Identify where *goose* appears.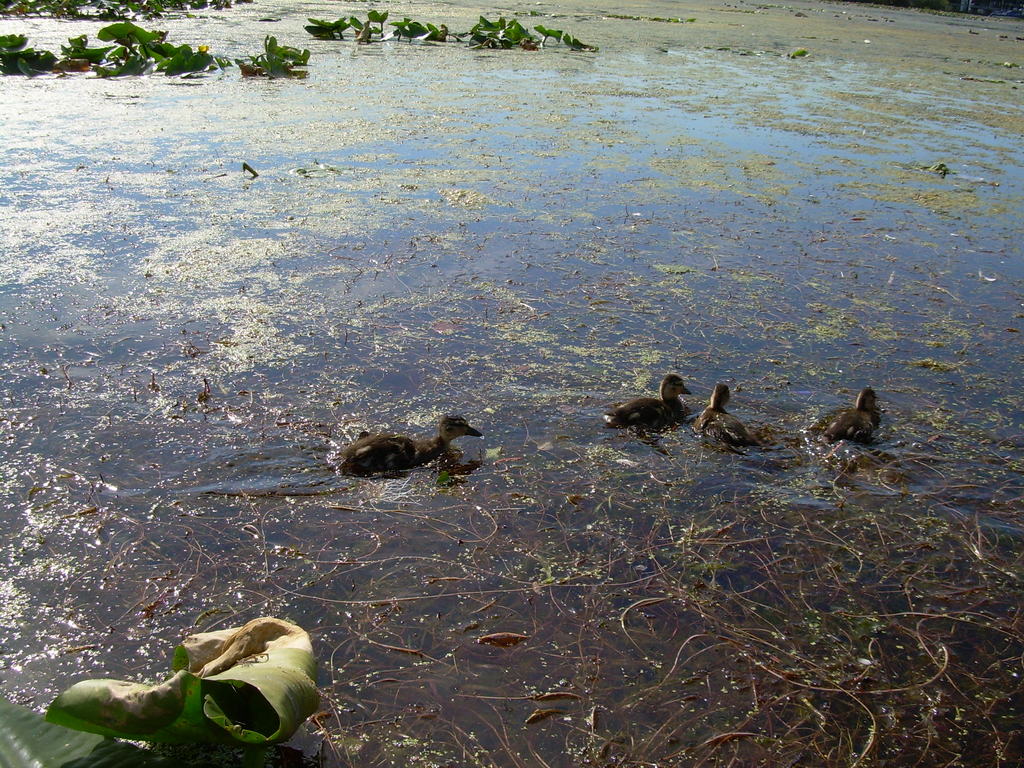
Appears at select_region(813, 390, 883, 445).
